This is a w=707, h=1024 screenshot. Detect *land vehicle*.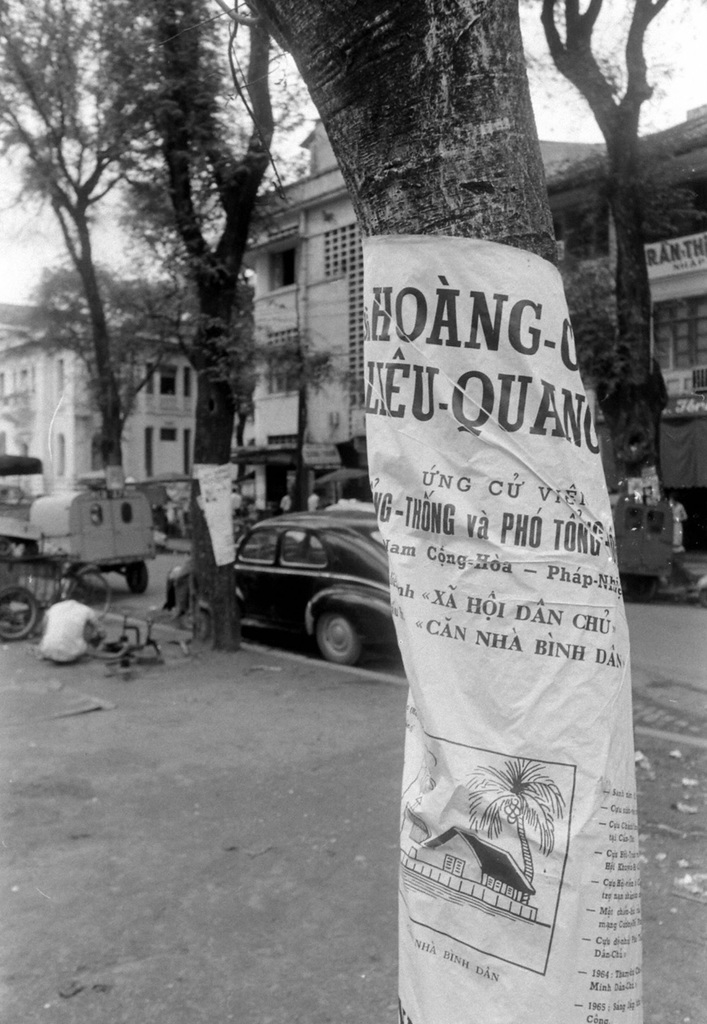
<bbox>38, 467, 148, 590</bbox>.
